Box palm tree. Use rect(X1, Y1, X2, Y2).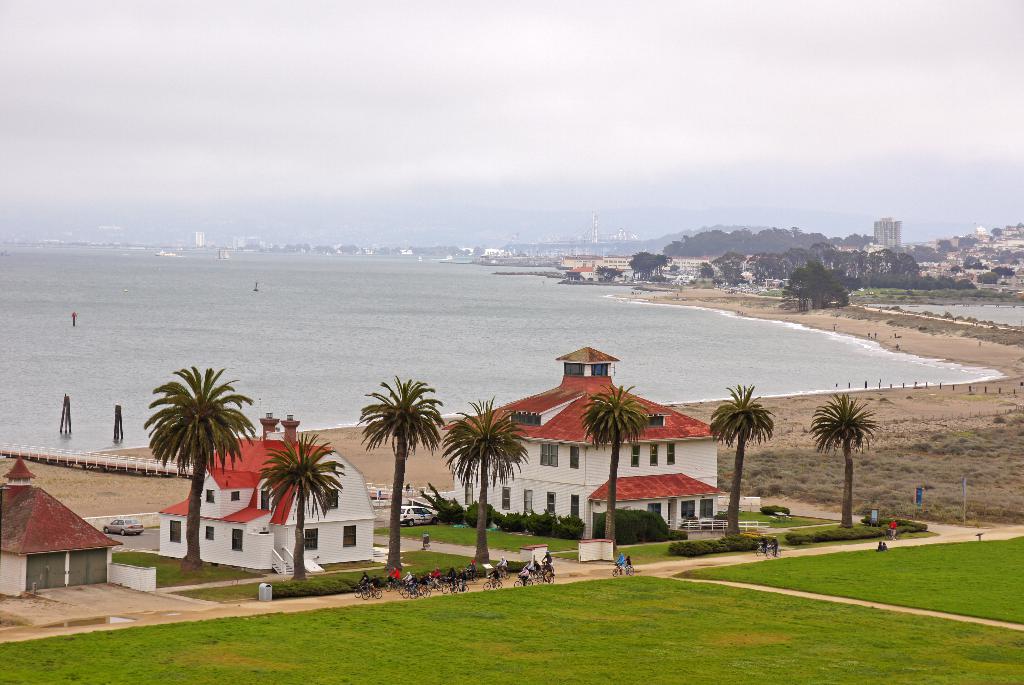
rect(810, 395, 878, 545).
